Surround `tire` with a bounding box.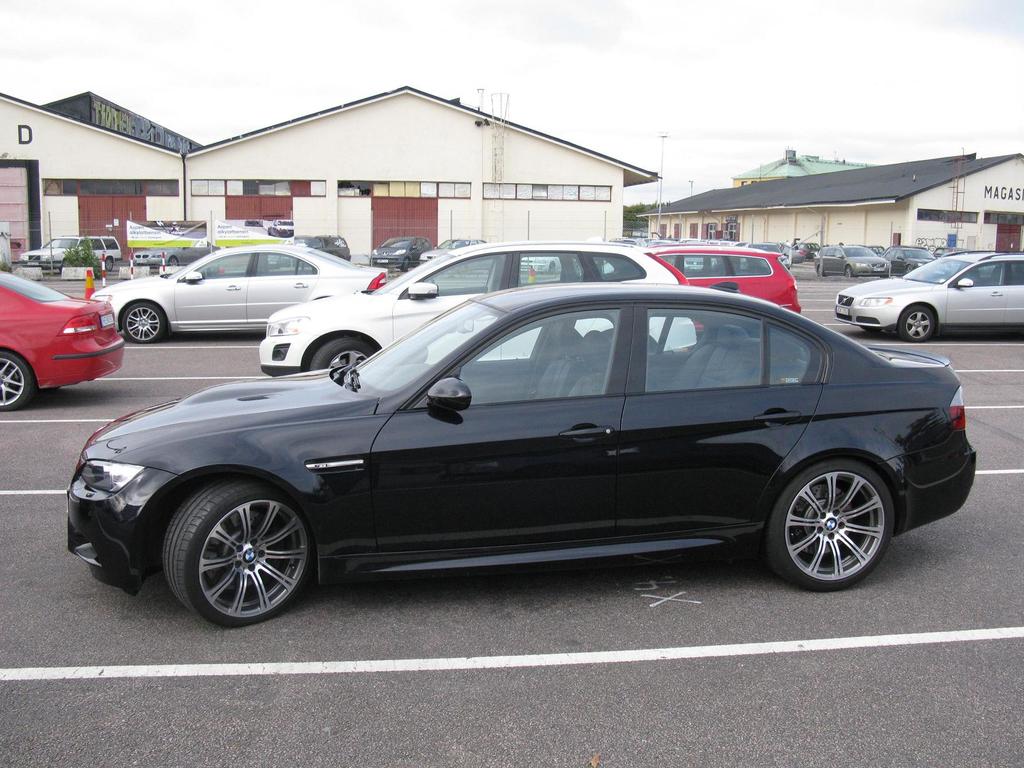
left=0, top=347, right=35, bottom=405.
